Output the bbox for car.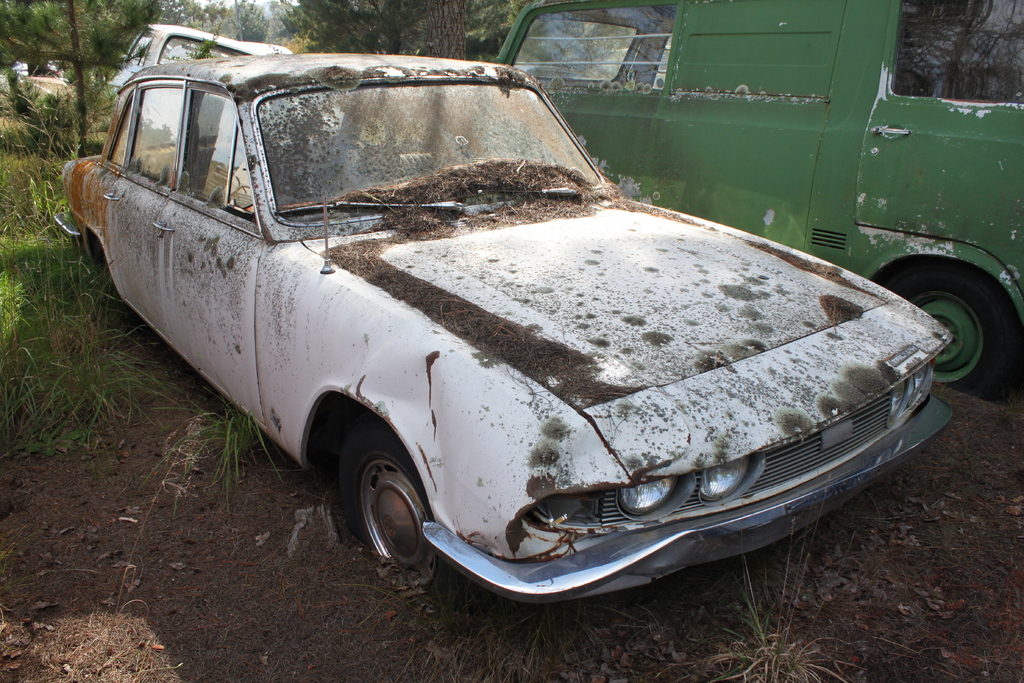
select_region(101, 21, 294, 89).
